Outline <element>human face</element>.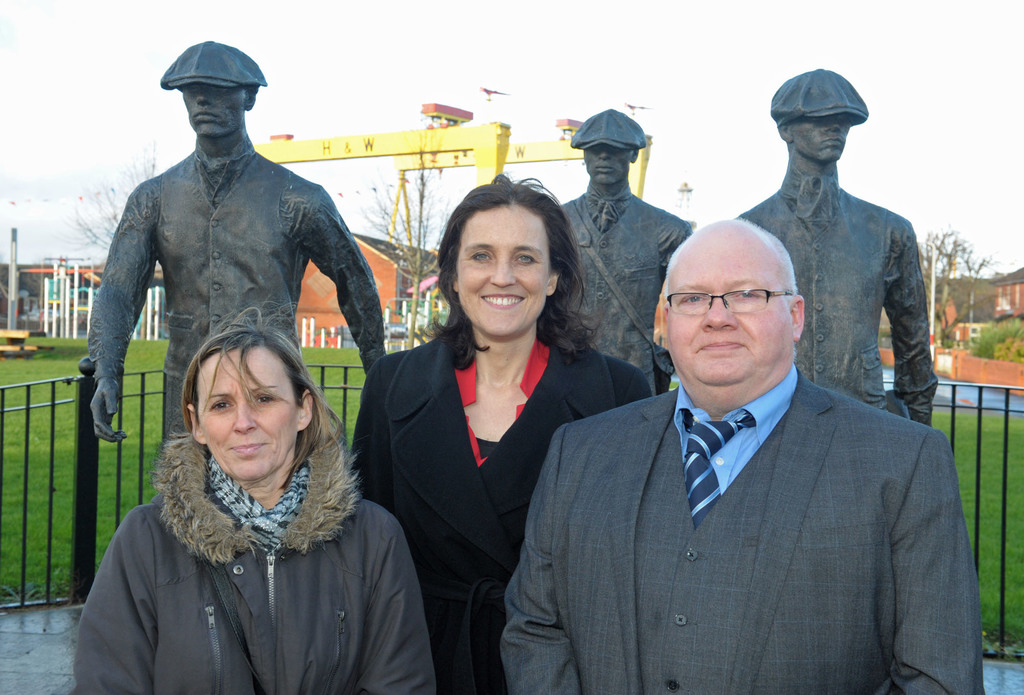
Outline: {"left": 186, "top": 85, "right": 242, "bottom": 130}.
